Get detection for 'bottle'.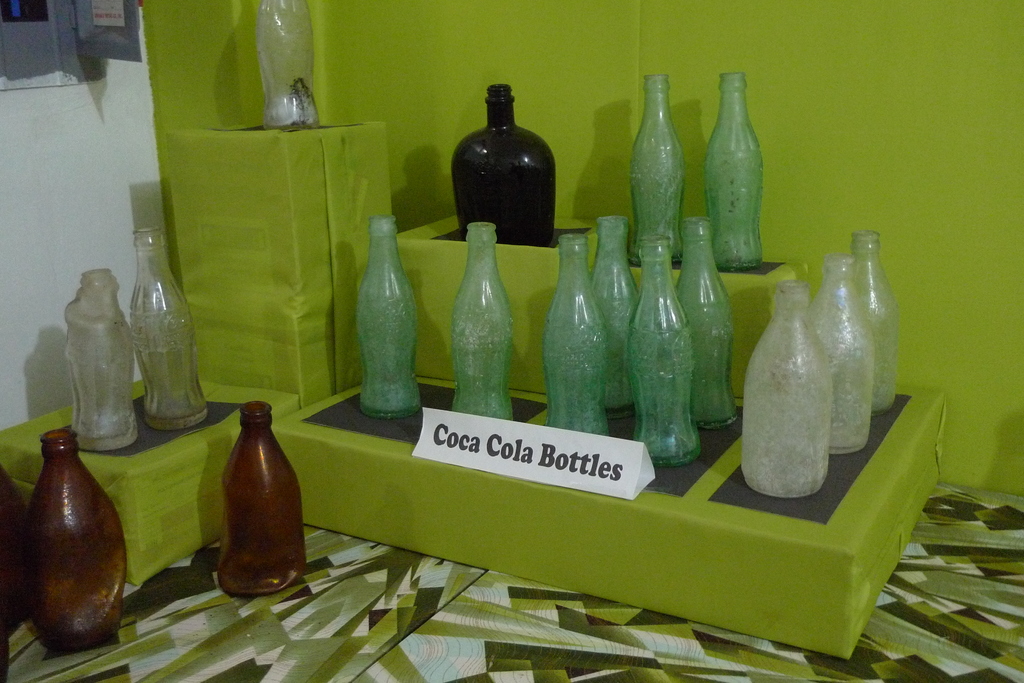
Detection: <region>129, 222, 210, 431</region>.
